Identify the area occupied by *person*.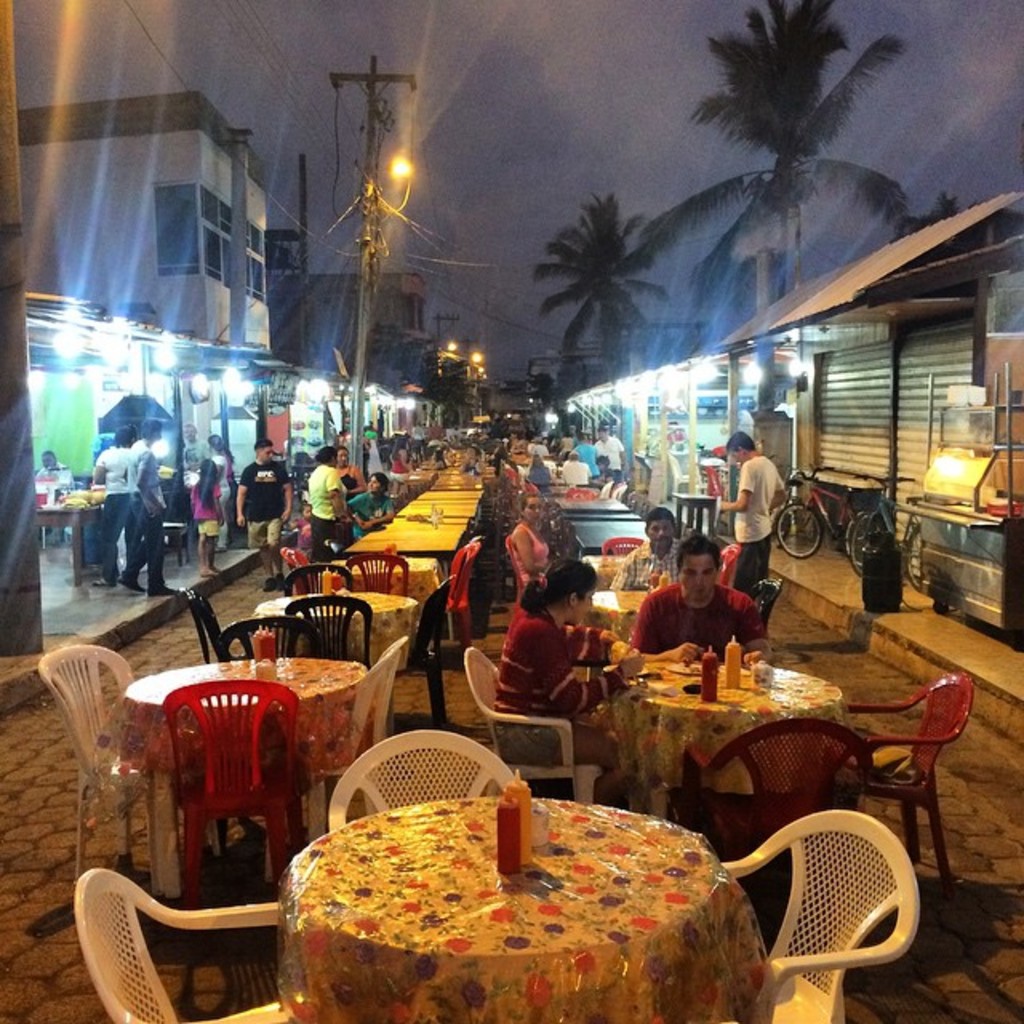
Area: 493:563:624:800.
